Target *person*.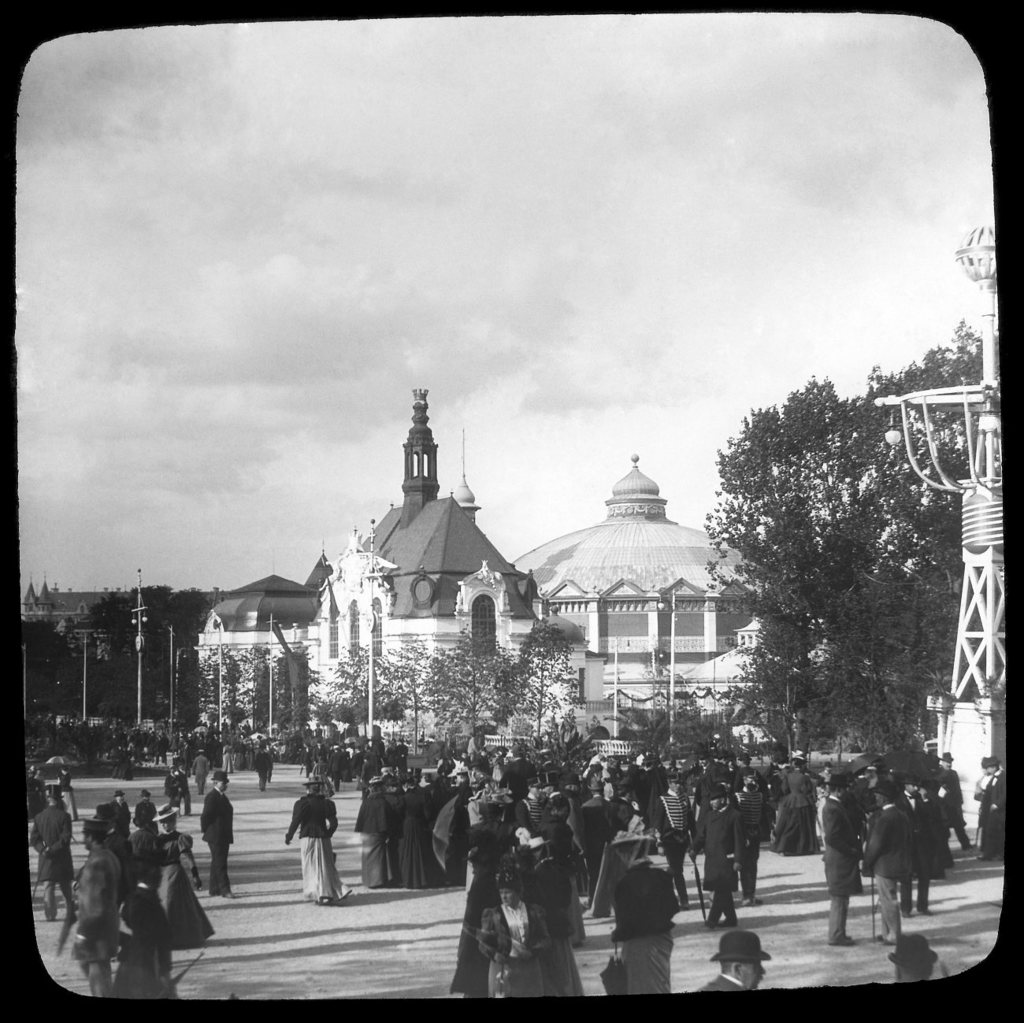
Target region: bbox=[839, 756, 874, 821].
